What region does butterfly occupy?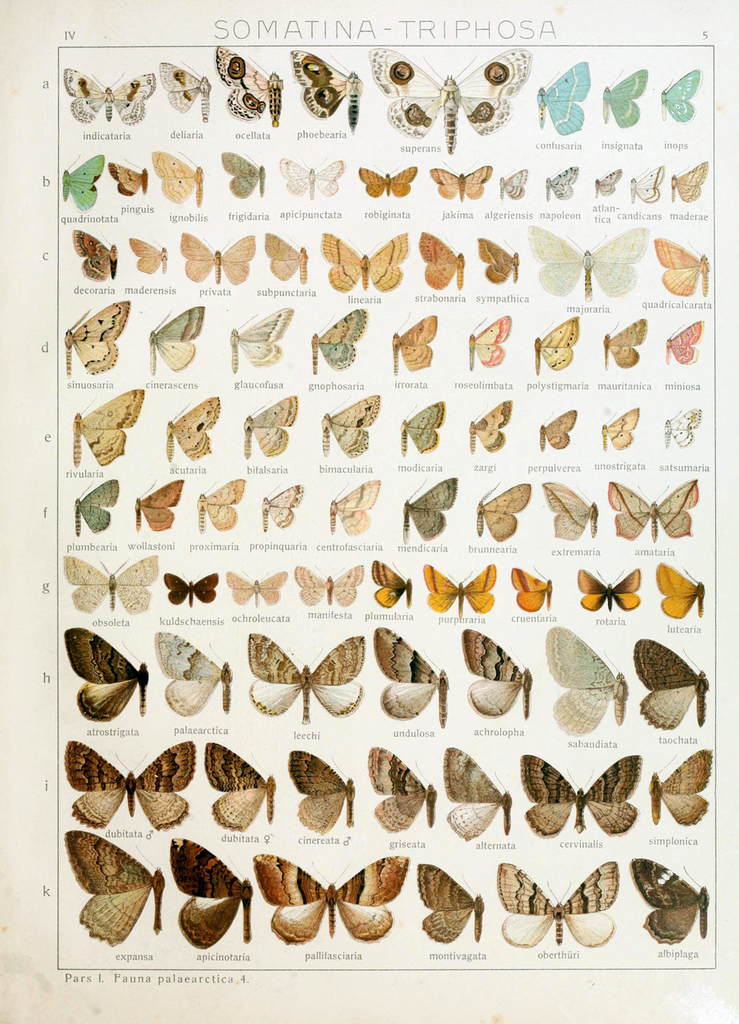
(left=319, top=473, right=380, bottom=535).
